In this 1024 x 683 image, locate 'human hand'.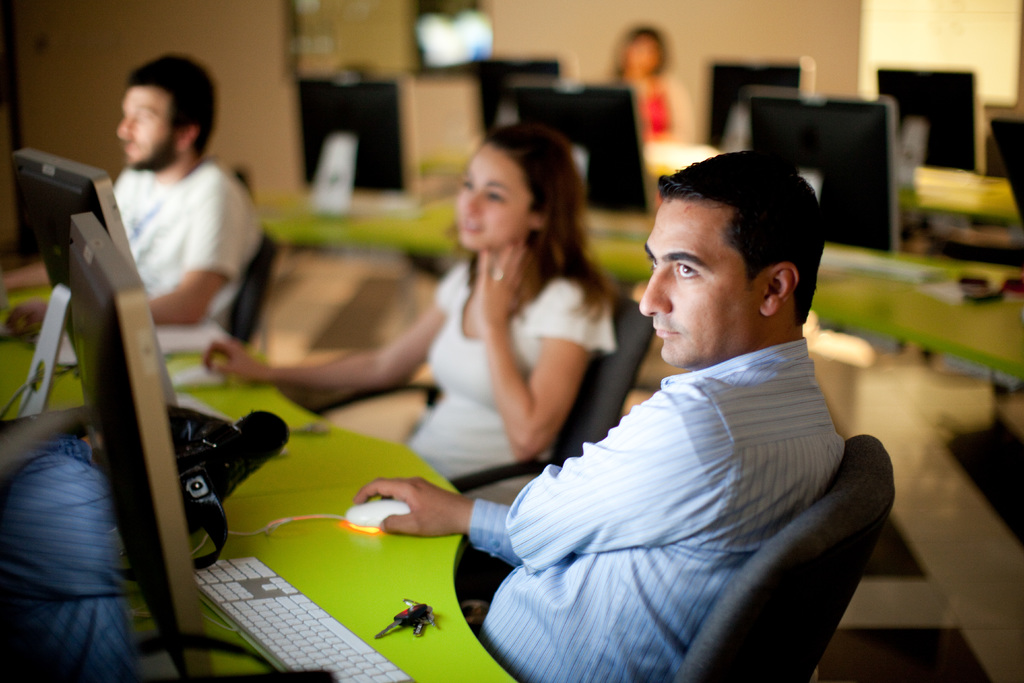
Bounding box: (left=5, top=300, right=49, bottom=335).
